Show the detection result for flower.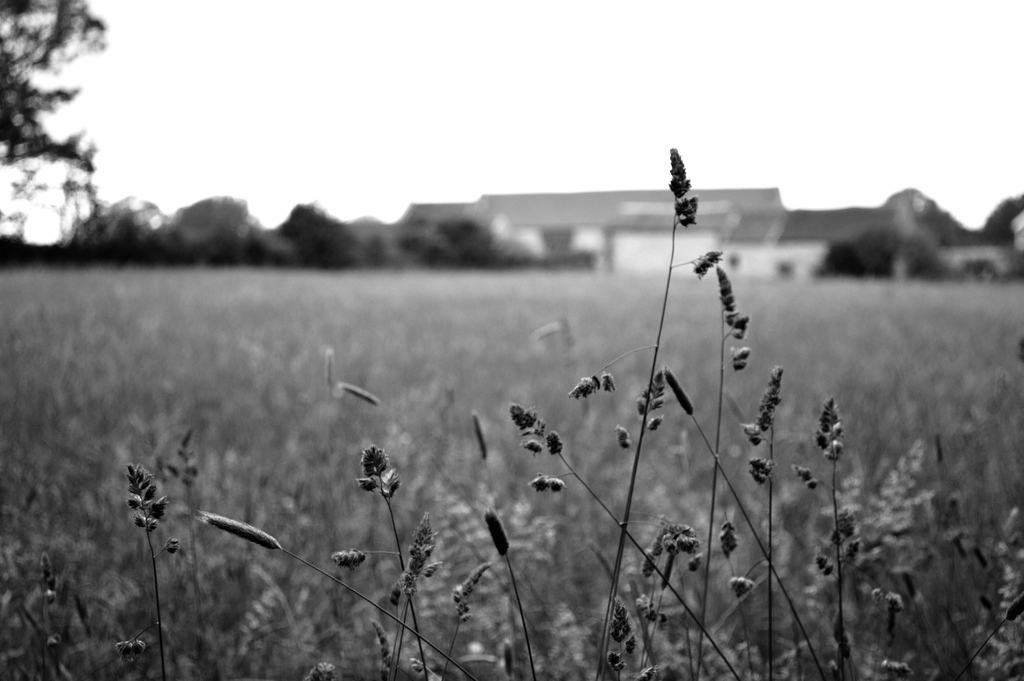
bbox=[668, 146, 700, 227].
